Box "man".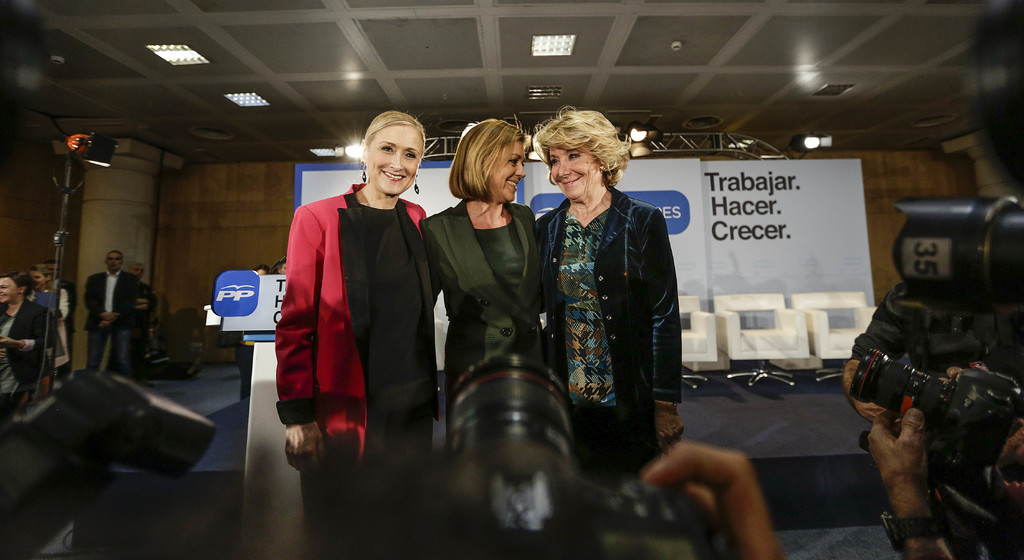
79,248,138,379.
